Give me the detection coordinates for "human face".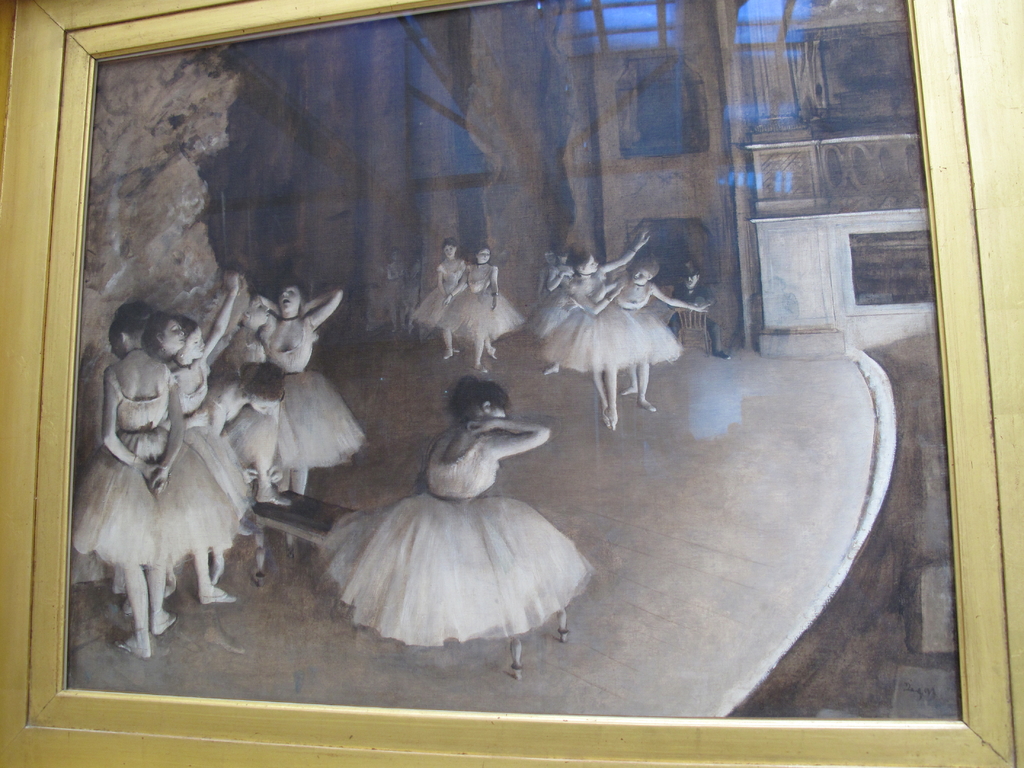
<box>180,328,204,361</box>.
